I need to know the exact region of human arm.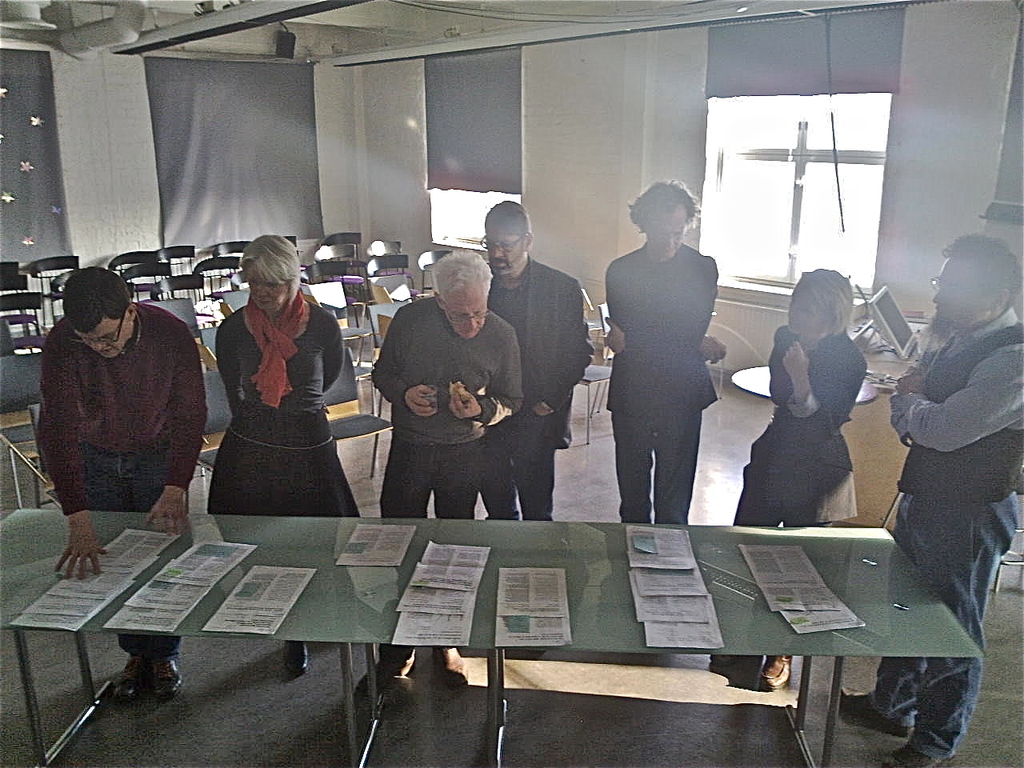
Region: x1=604 y1=267 x2=728 y2=362.
